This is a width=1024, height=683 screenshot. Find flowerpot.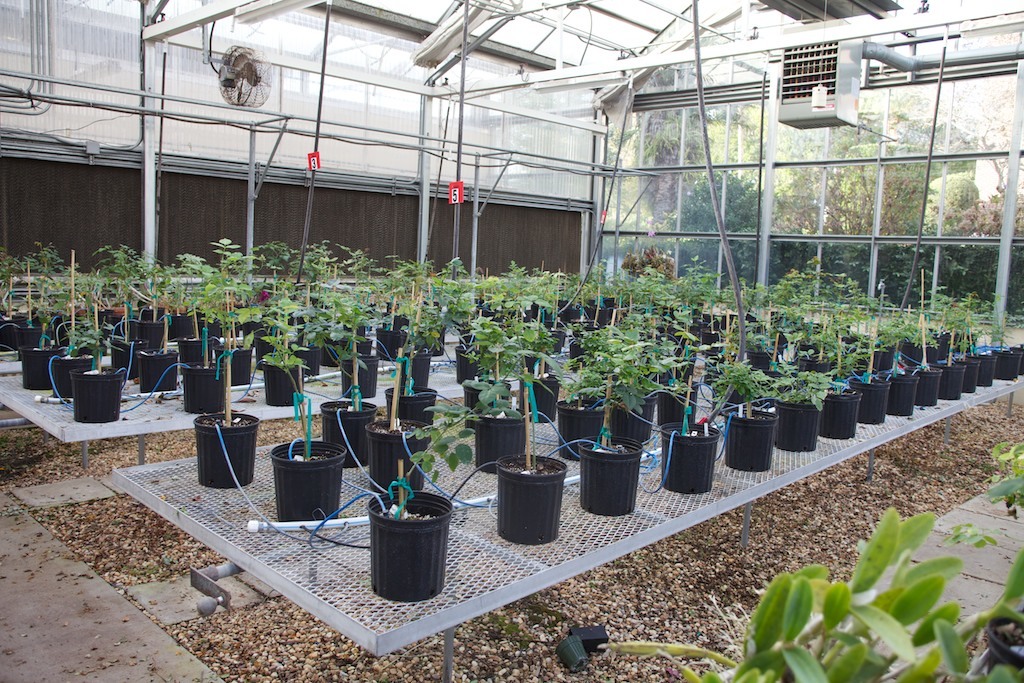
Bounding box: 333 353 381 399.
